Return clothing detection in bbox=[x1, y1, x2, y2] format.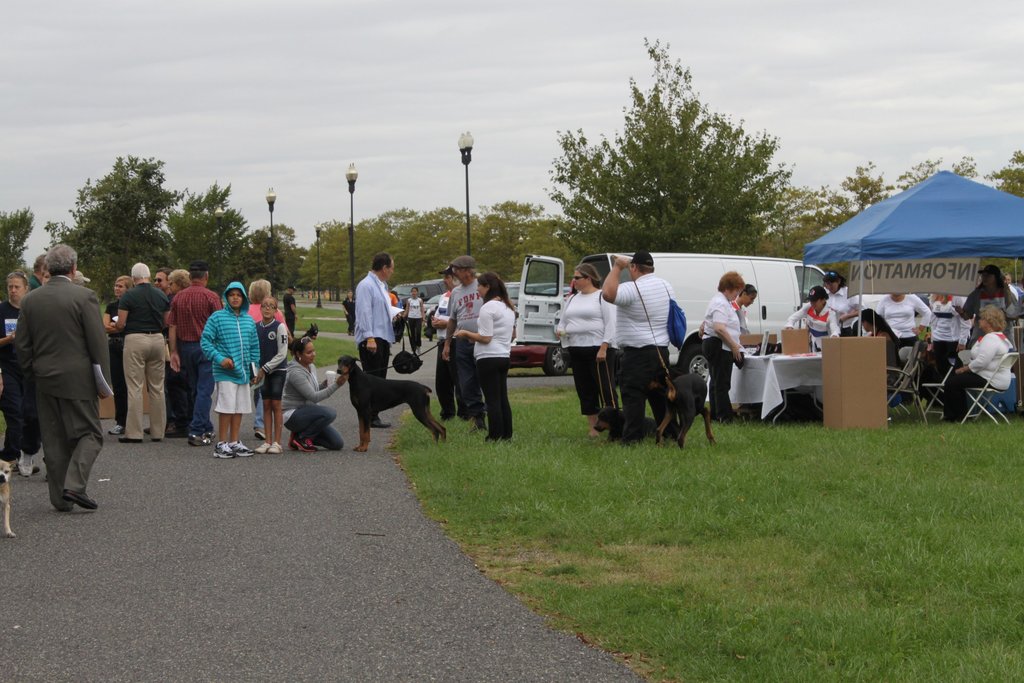
bbox=[614, 274, 676, 426].
